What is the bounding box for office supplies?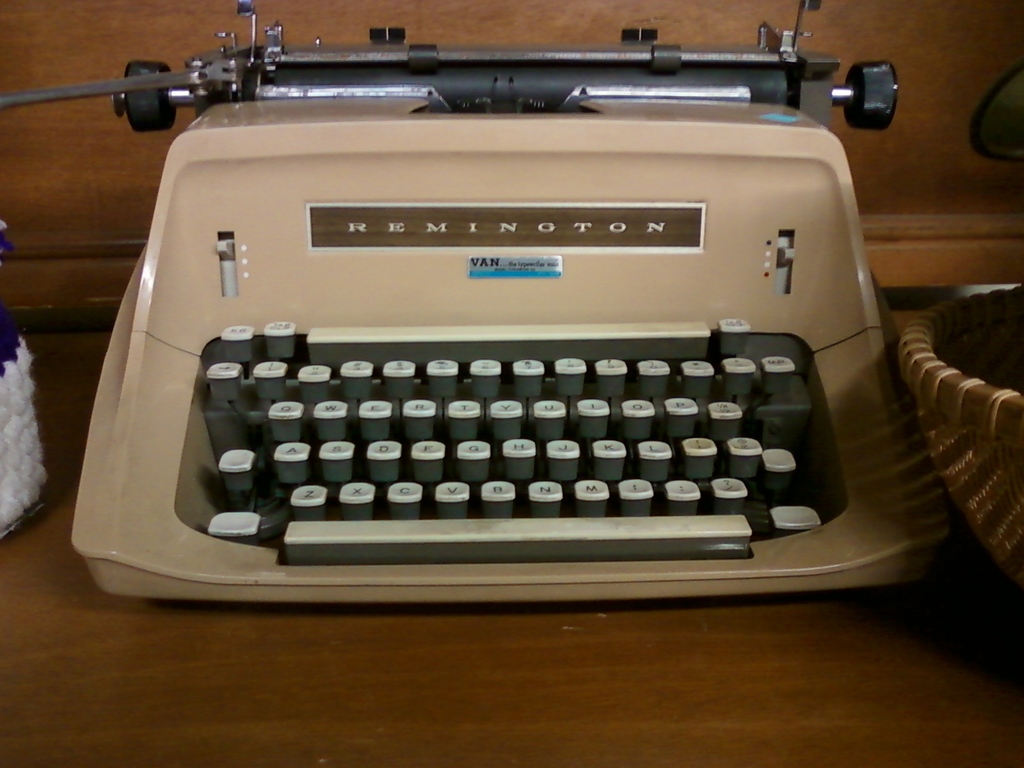
0 0 897 604.
